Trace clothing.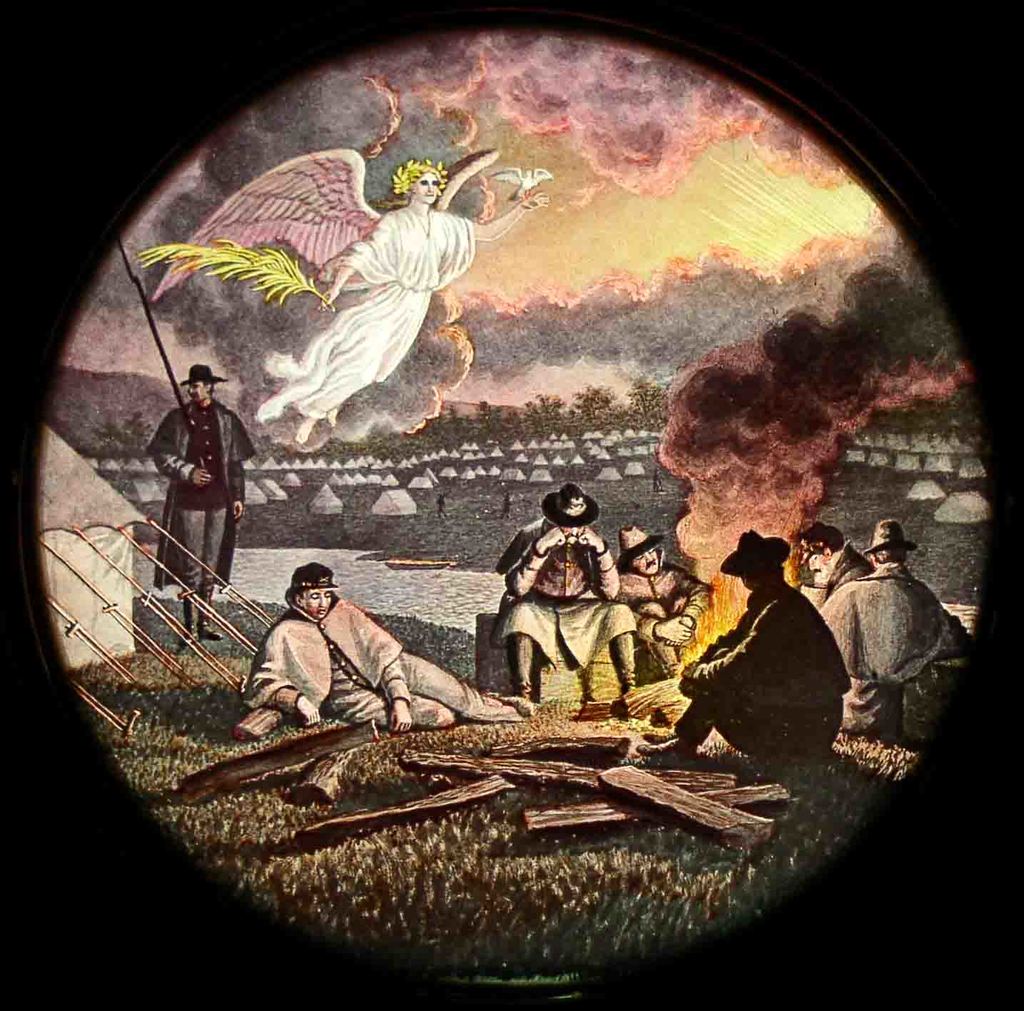
Traced to box(500, 514, 637, 694).
